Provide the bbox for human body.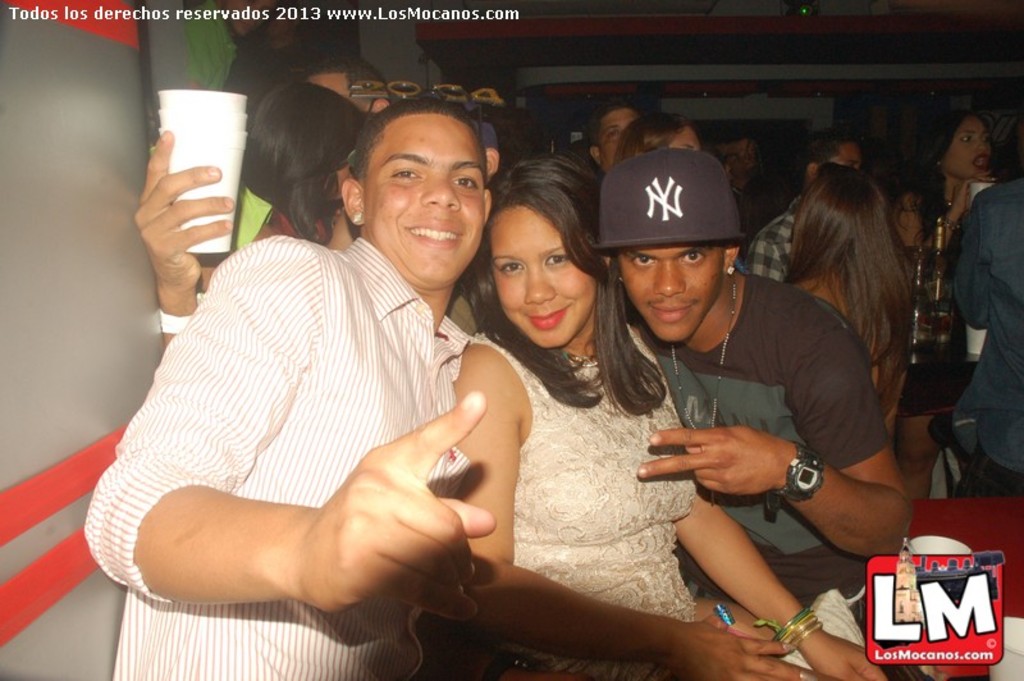
(593, 143, 957, 680).
